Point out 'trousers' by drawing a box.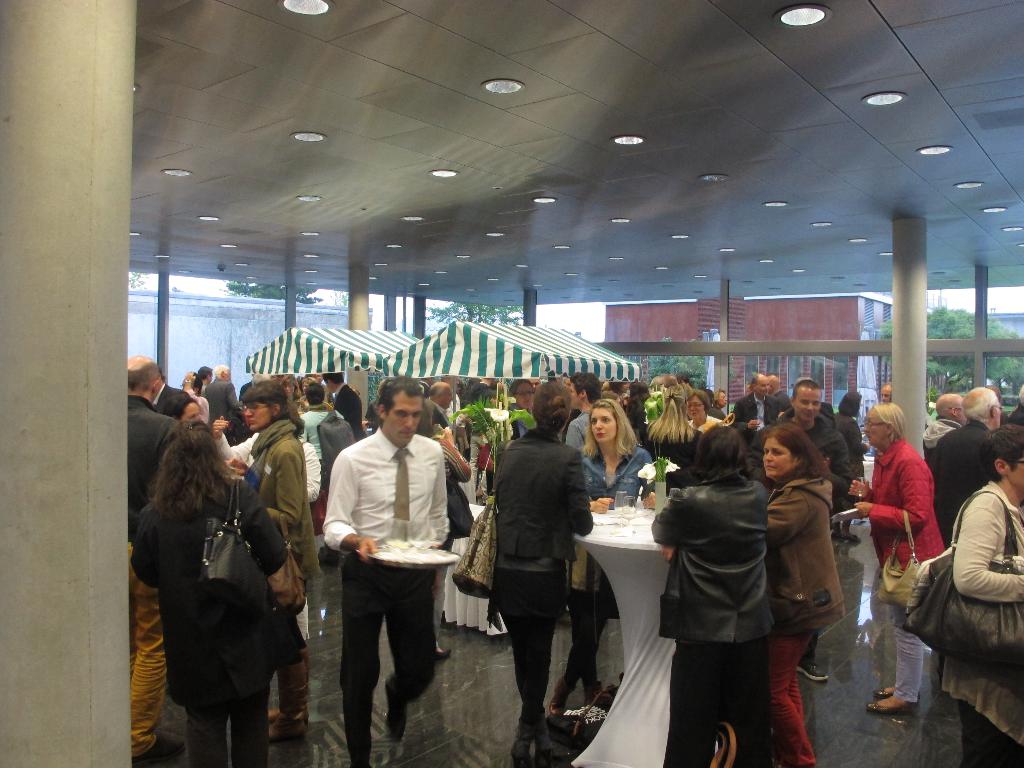
box(273, 577, 313, 725).
